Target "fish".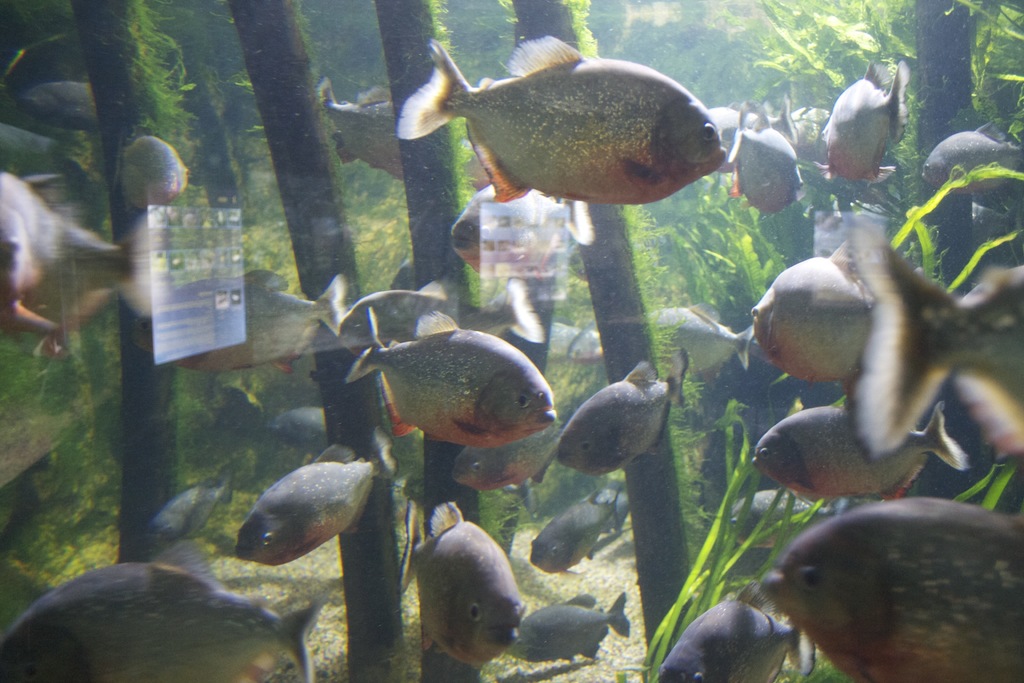
Target region: locate(115, 136, 189, 217).
